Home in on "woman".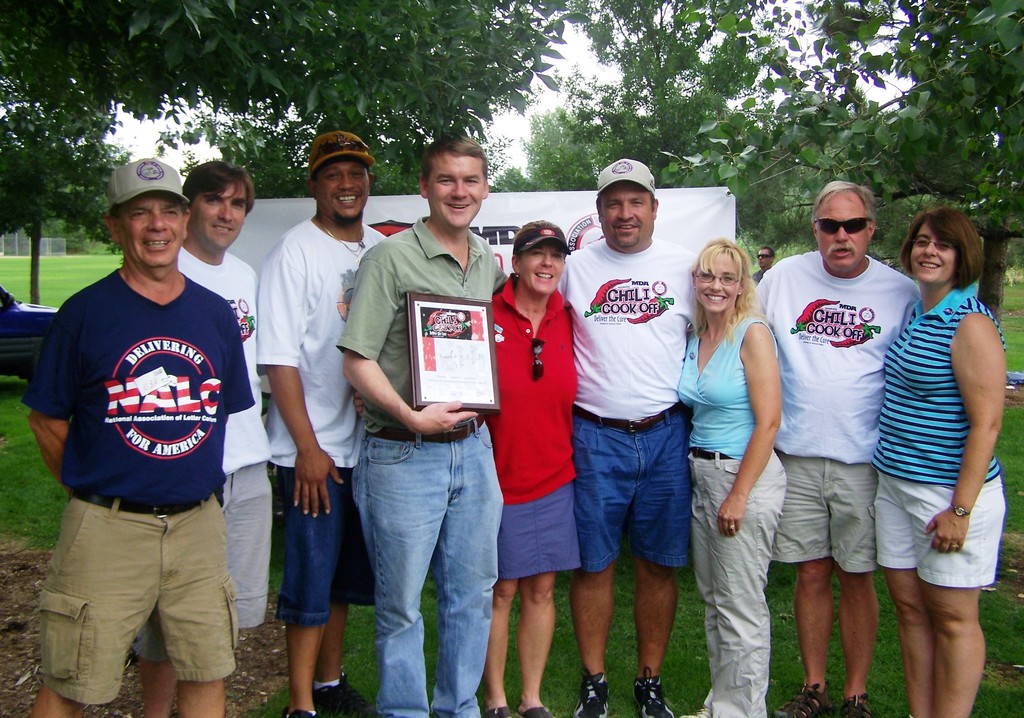
Homed in at detection(673, 236, 791, 717).
